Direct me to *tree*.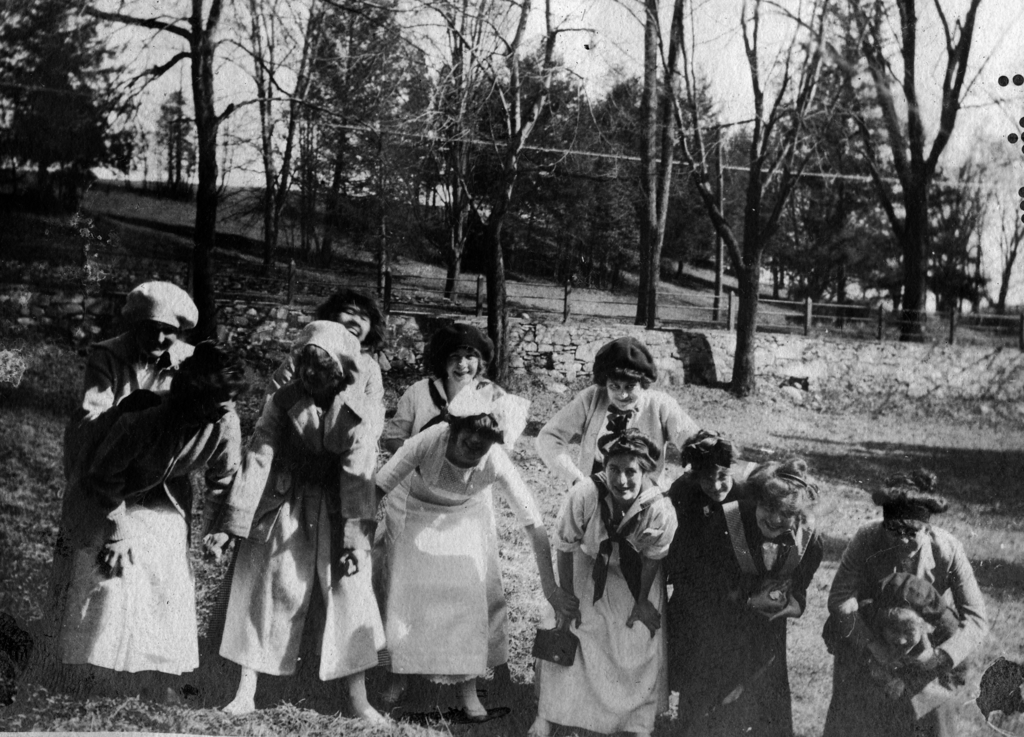
Direction: [47,0,317,369].
